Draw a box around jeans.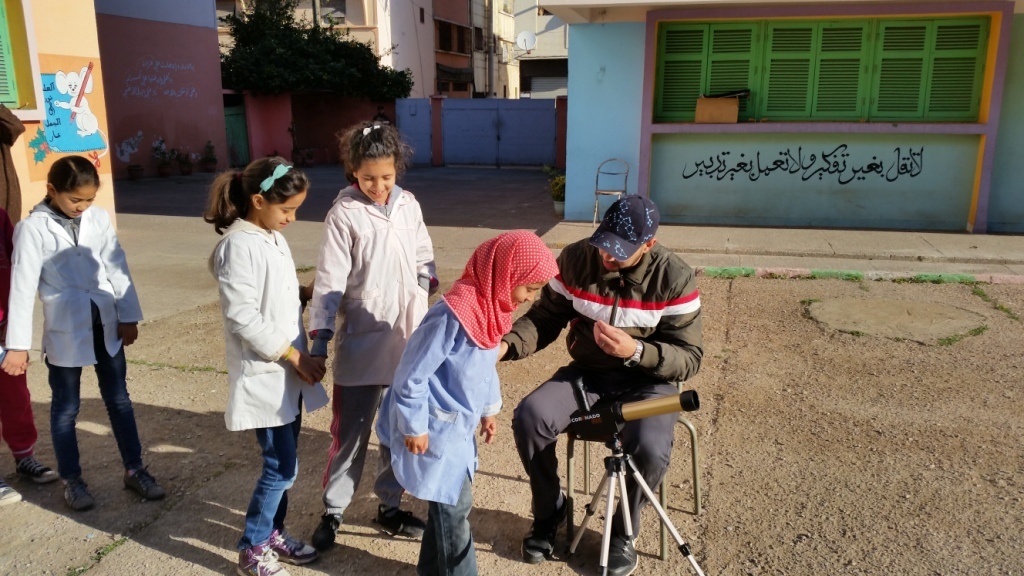
bbox=[36, 329, 141, 484].
